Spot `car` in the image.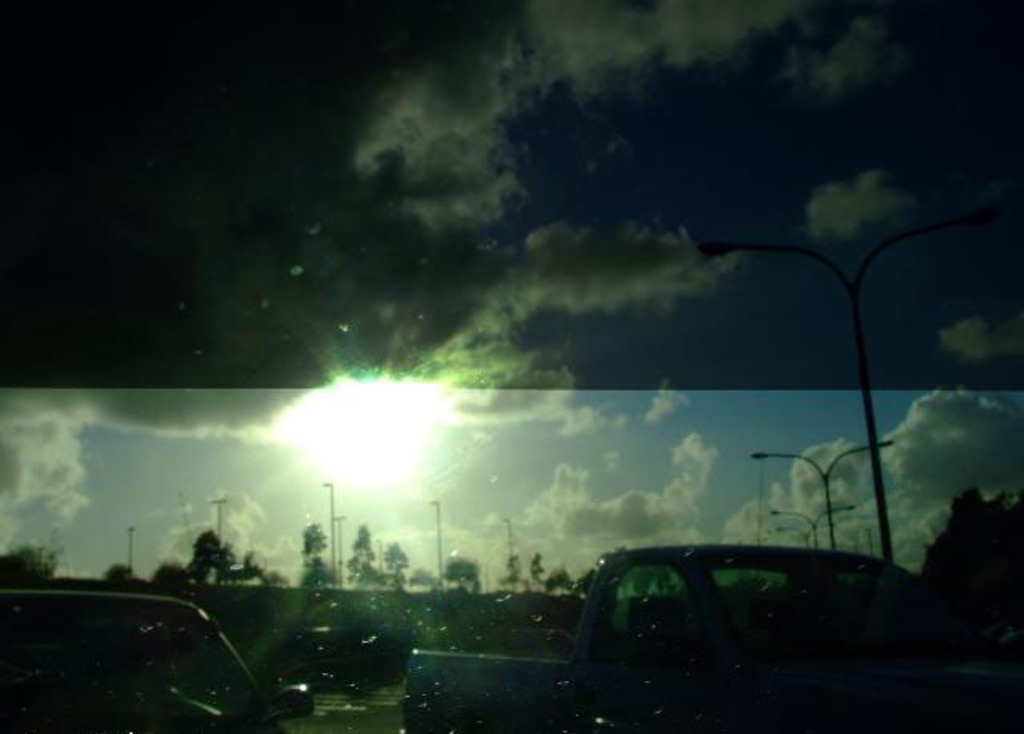
`car` found at x1=32 y1=580 x2=254 y2=718.
